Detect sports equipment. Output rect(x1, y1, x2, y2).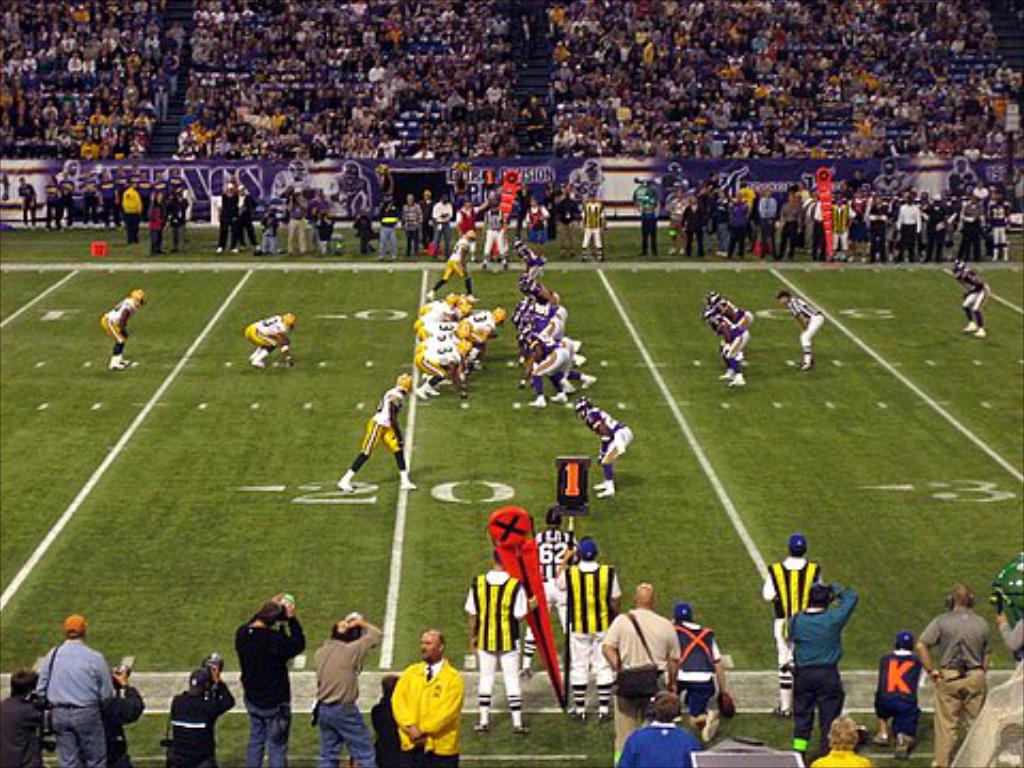
rect(395, 371, 418, 395).
